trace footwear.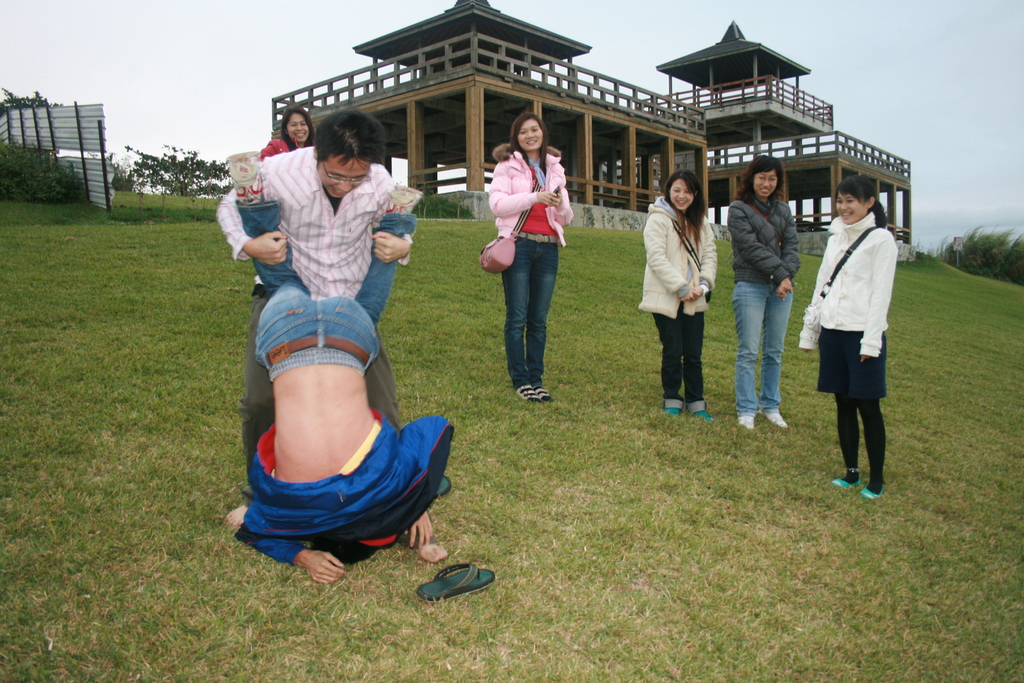
Traced to 836, 470, 862, 488.
